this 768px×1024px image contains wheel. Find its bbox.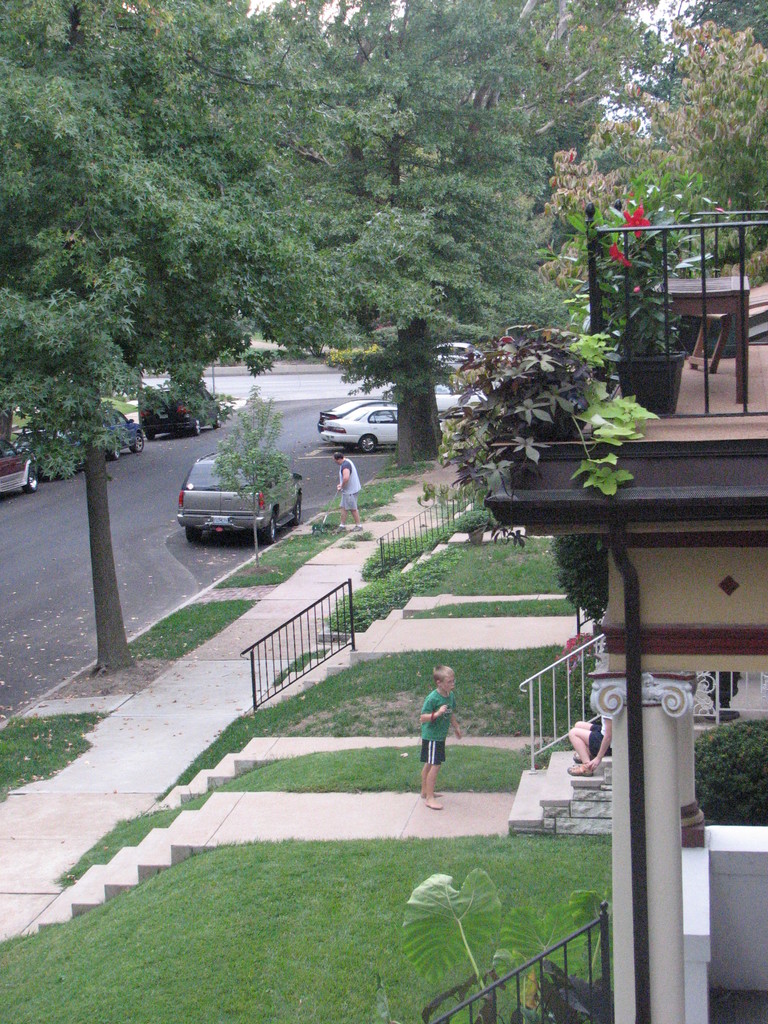
x1=255 y1=511 x2=278 y2=541.
